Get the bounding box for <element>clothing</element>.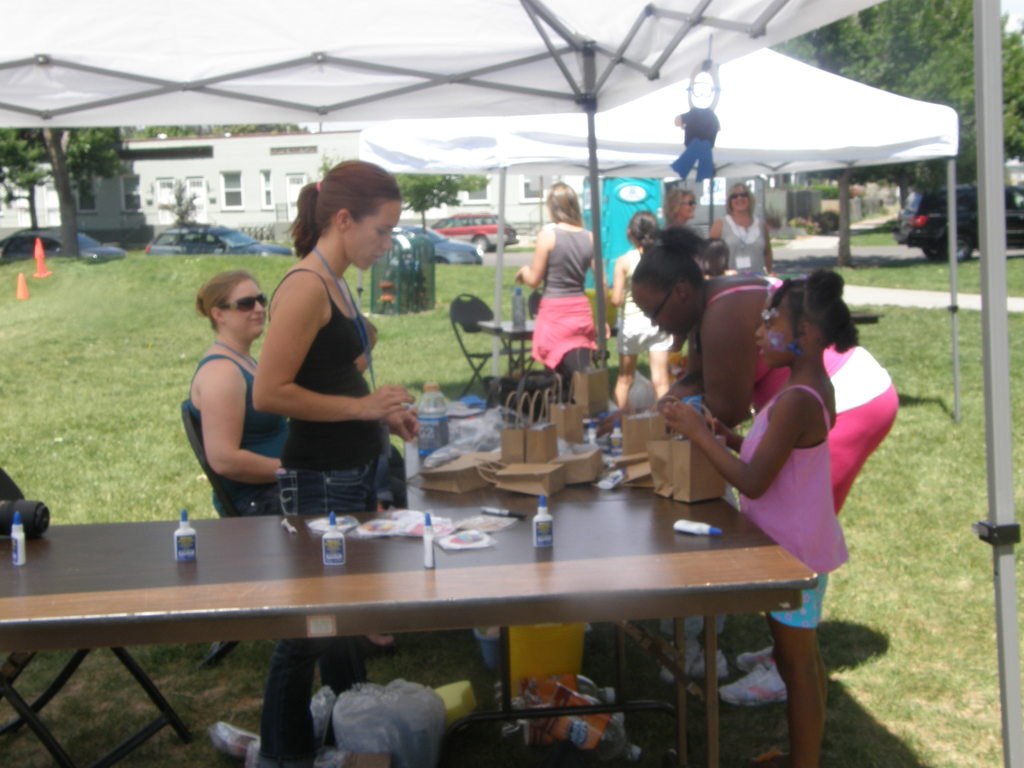
box(746, 340, 897, 525).
